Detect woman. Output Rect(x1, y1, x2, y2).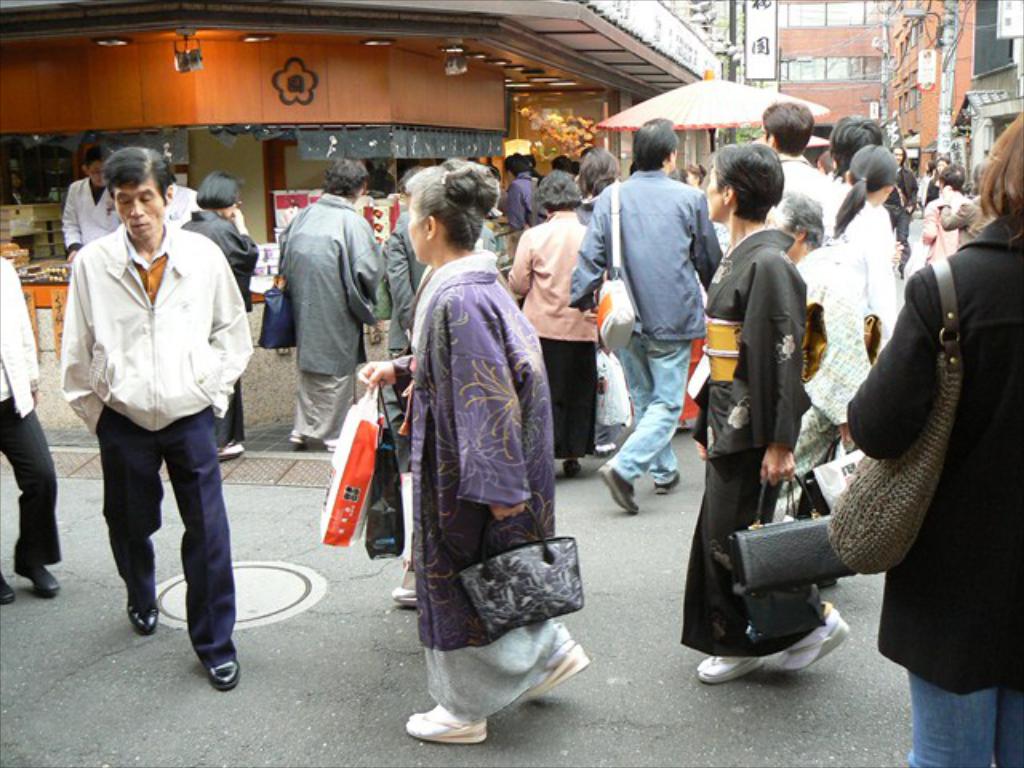
Rect(181, 171, 262, 456).
